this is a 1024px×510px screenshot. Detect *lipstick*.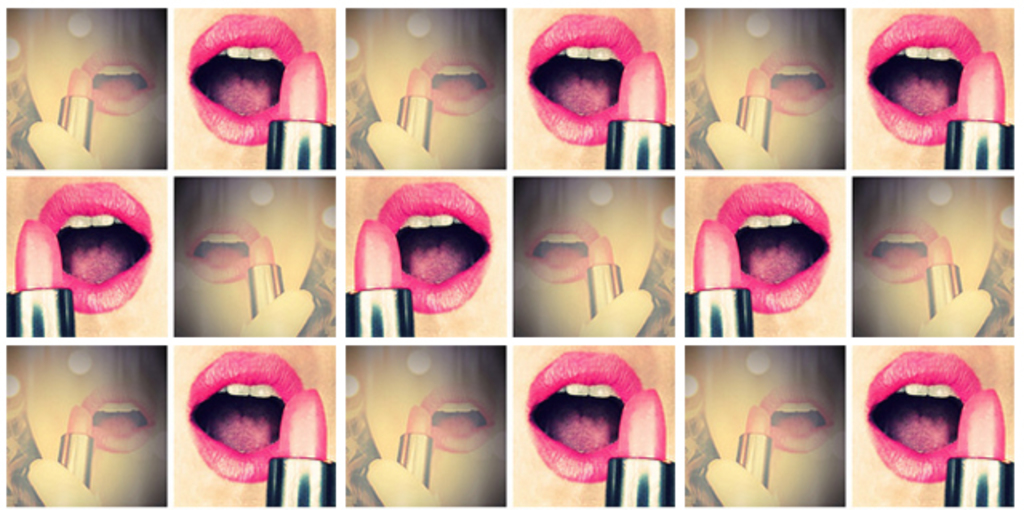
<box>245,235,286,318</box>.
